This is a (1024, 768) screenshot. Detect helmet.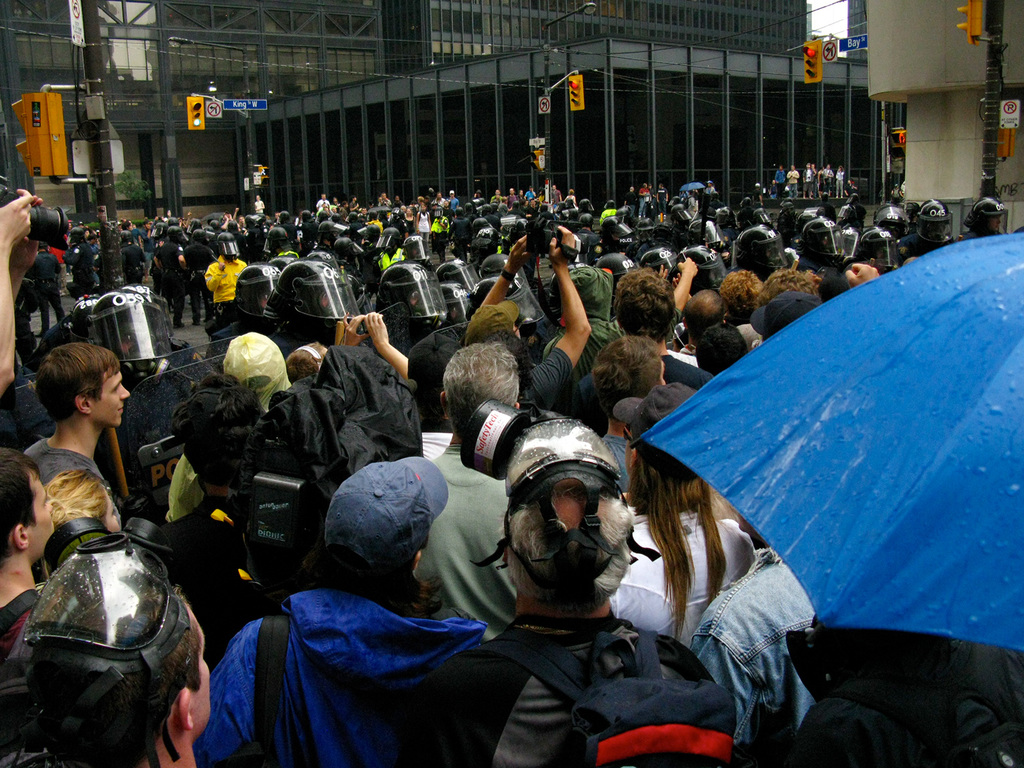
(x1=121, y1=230, x2=130, y2=243).
